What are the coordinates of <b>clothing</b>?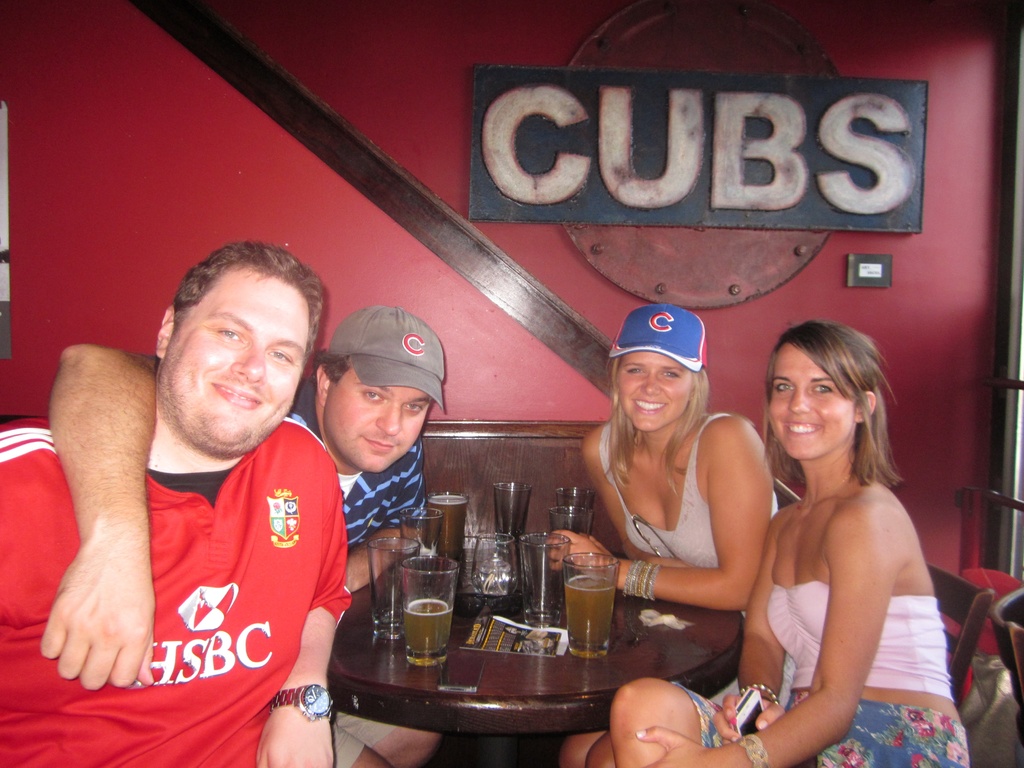
locate(596, 415, 782, 611).
